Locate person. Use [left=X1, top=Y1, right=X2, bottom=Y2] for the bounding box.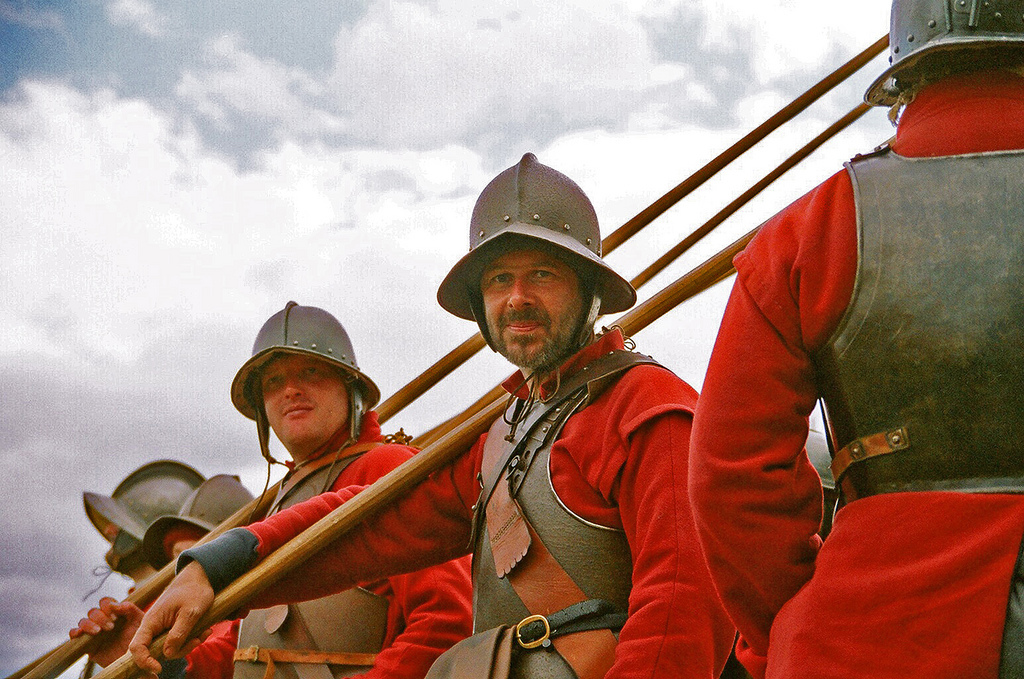
[left=689, top=0, right=1023, bottom=678].
